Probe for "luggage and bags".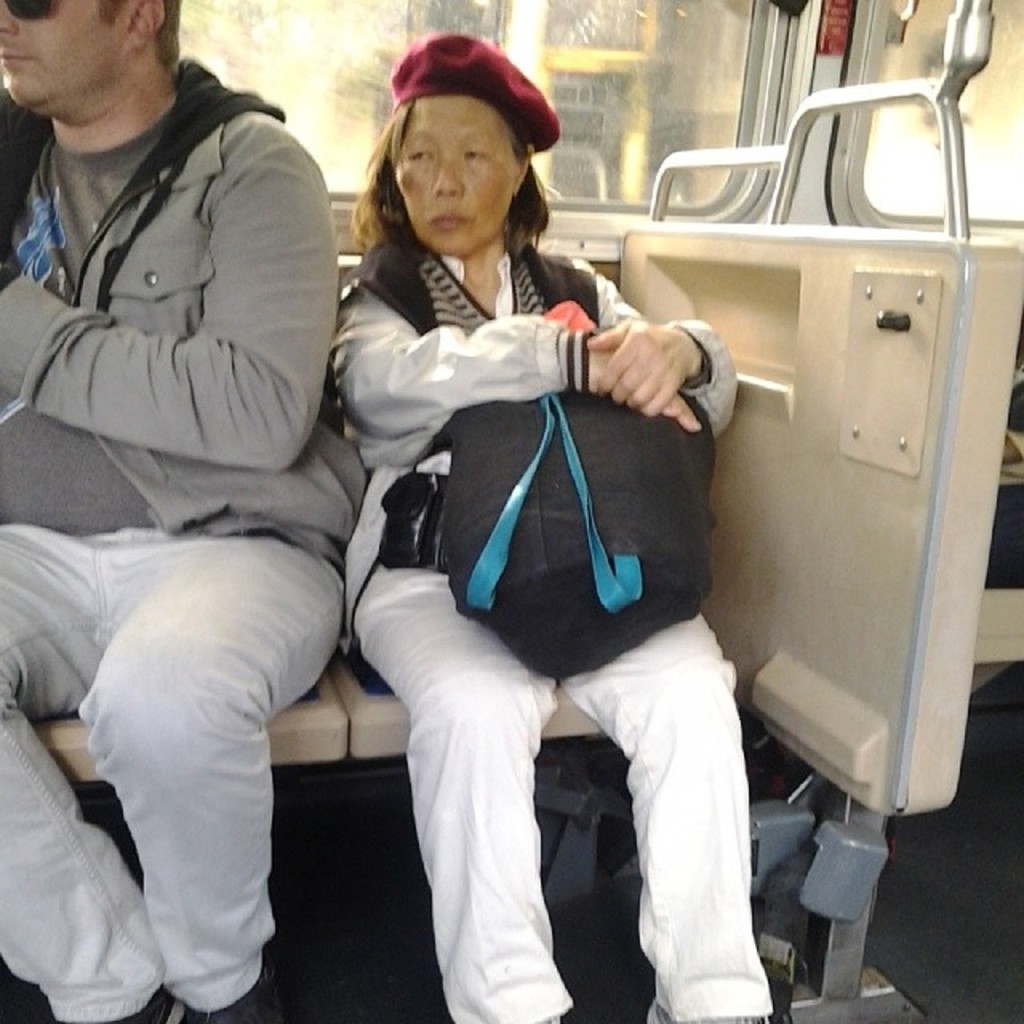
Probe result: box(403, 362, 699, 626).
